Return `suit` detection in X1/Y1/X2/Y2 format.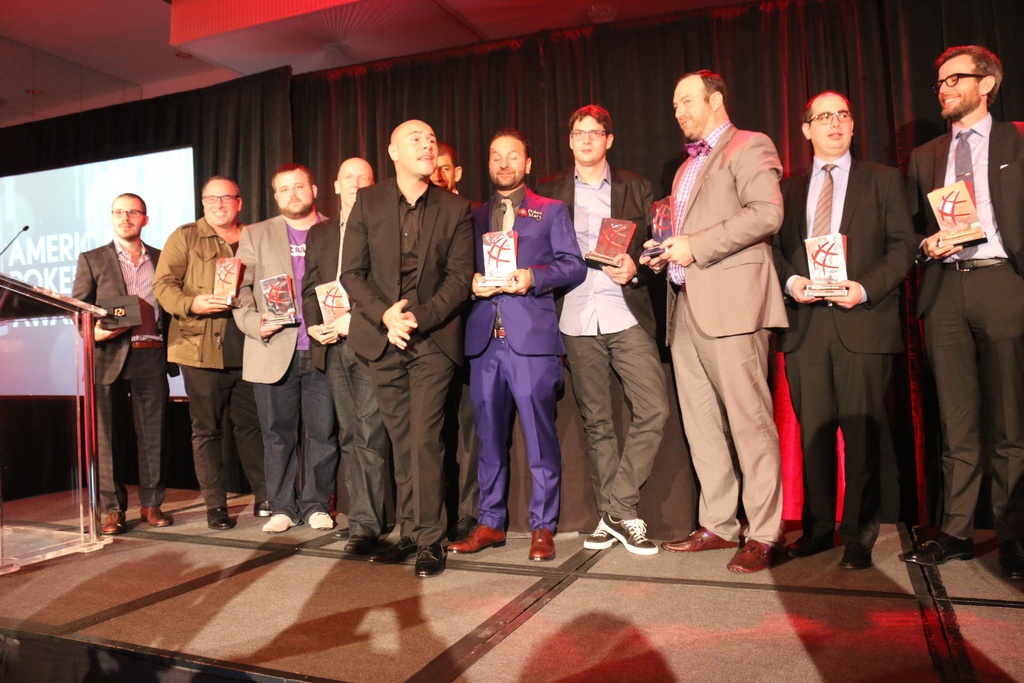
463/183/590/530.
